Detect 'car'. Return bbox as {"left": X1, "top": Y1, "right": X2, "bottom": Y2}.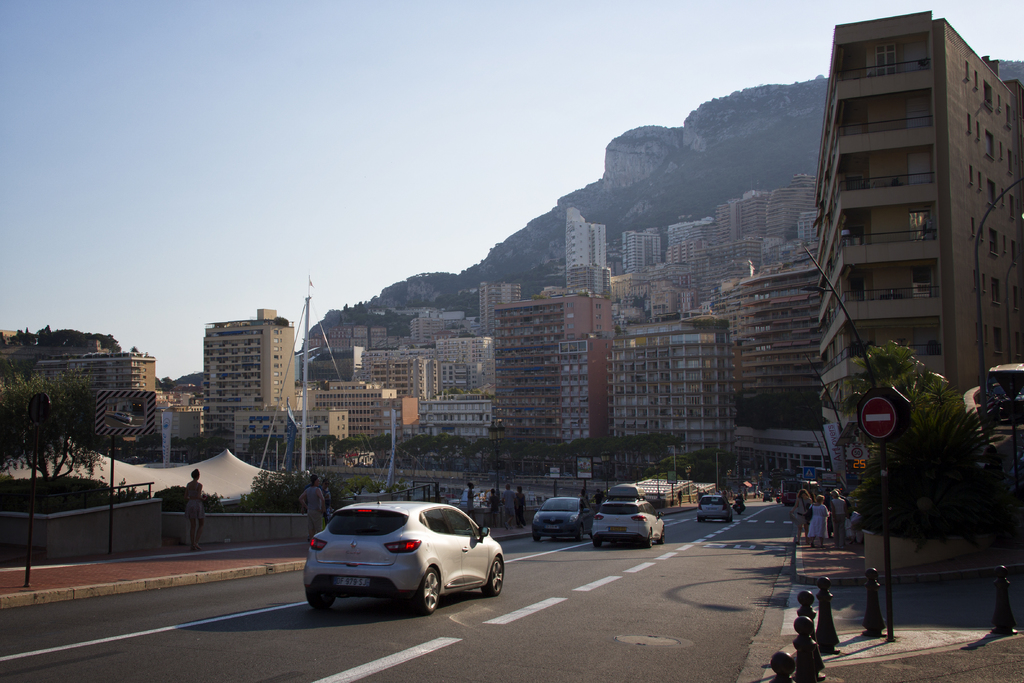
{"left": 289, "top": 504, "right": 512, "bottom": 618}.
